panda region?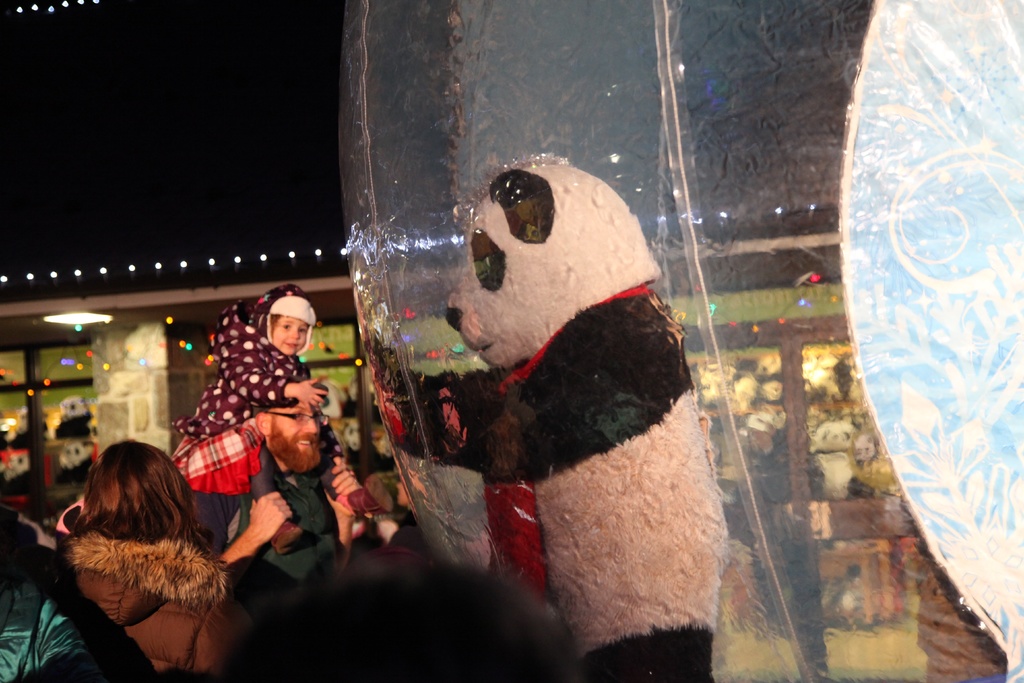
(4,401,47,441)
